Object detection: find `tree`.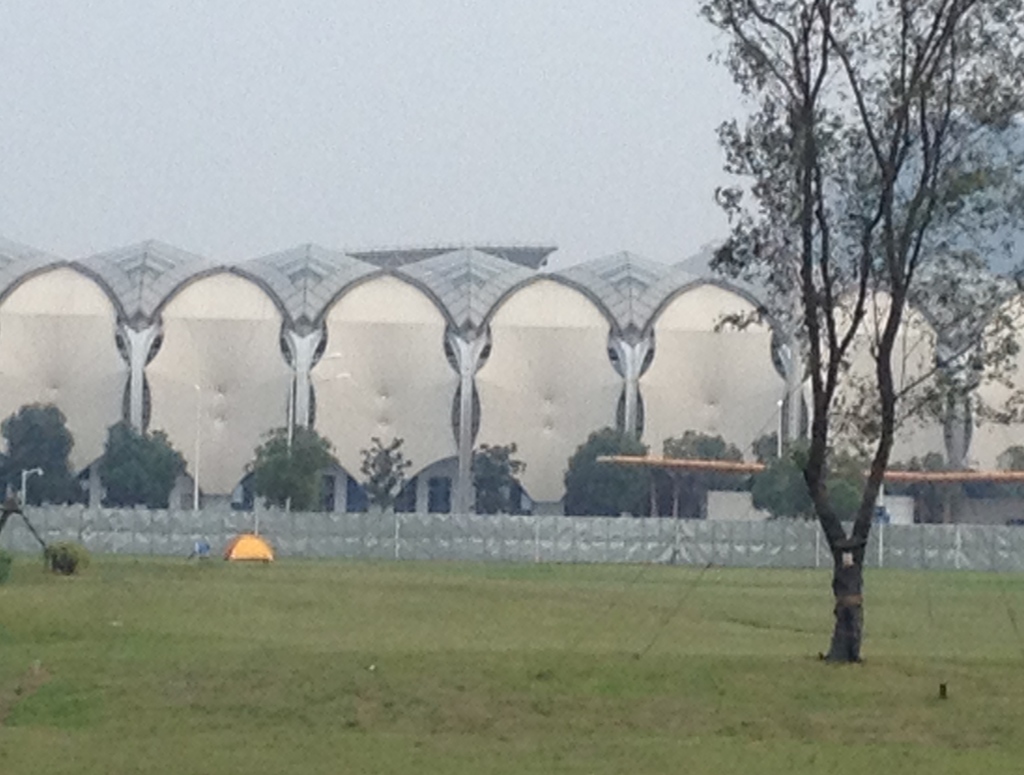
461/441/529/519.
